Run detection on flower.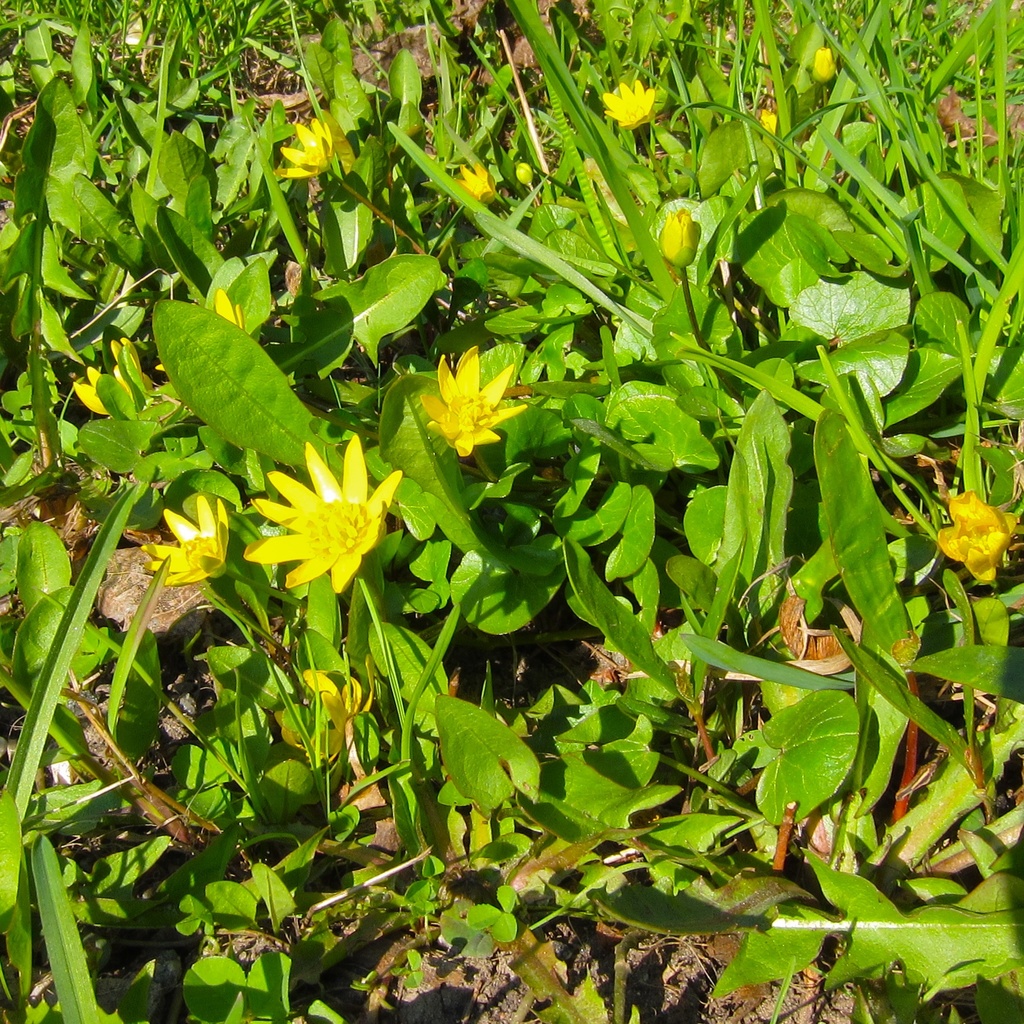
Result: [left=927, top=490, right=1022, bottom=578].
